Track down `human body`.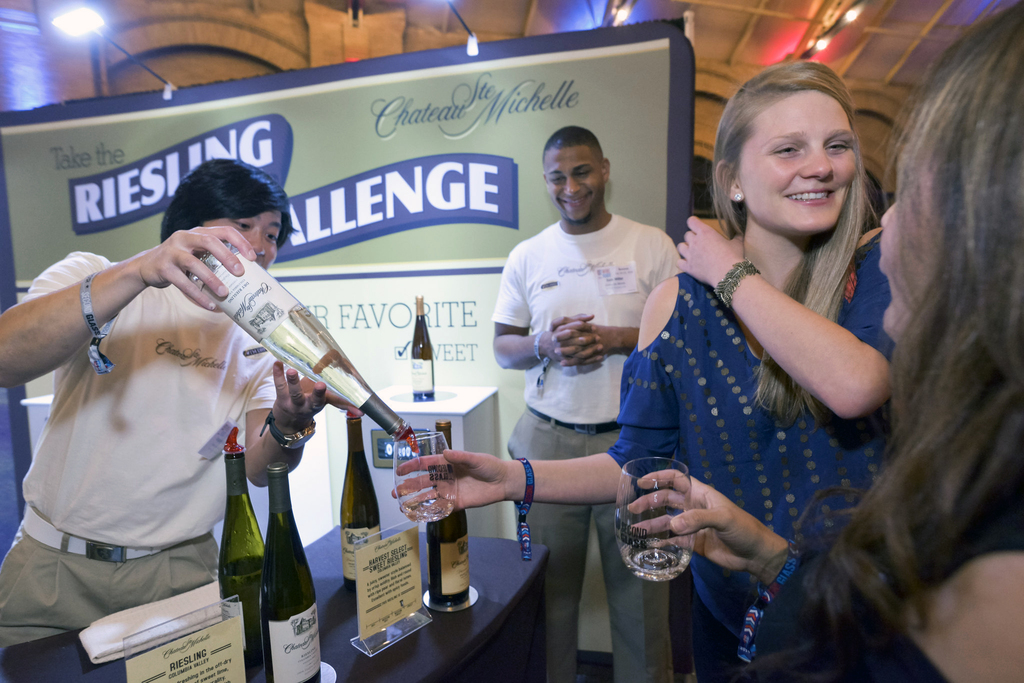
Tracked to bbox=(392, 53, 893, 682).
